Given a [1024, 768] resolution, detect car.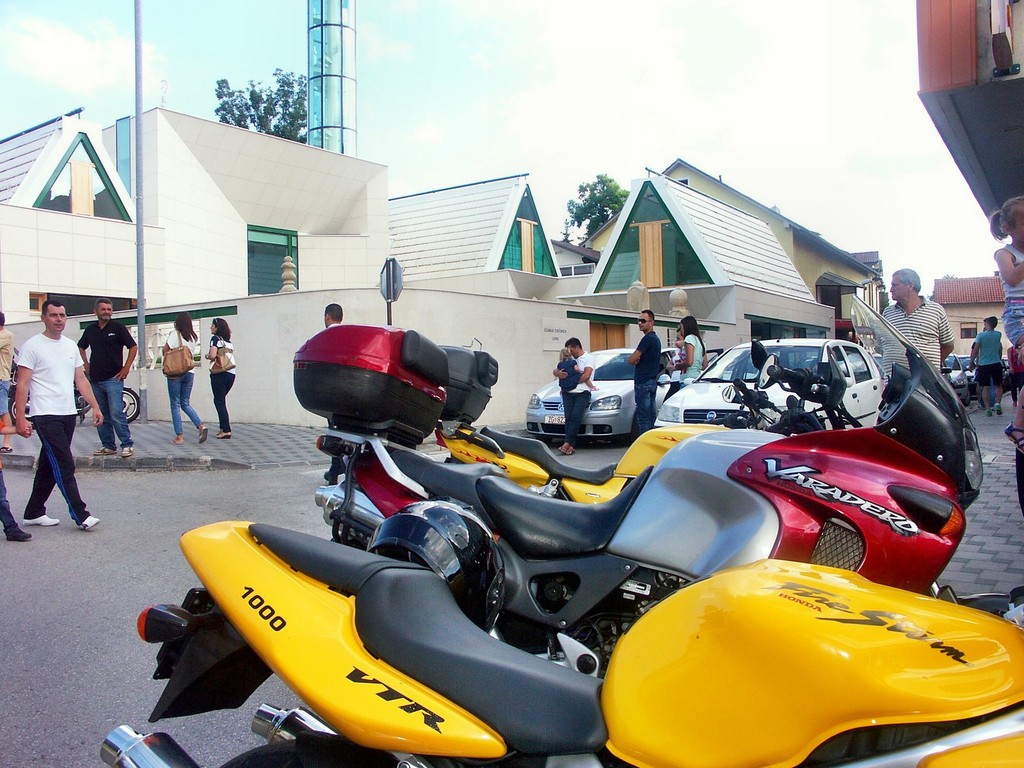
526,348,685,445.
